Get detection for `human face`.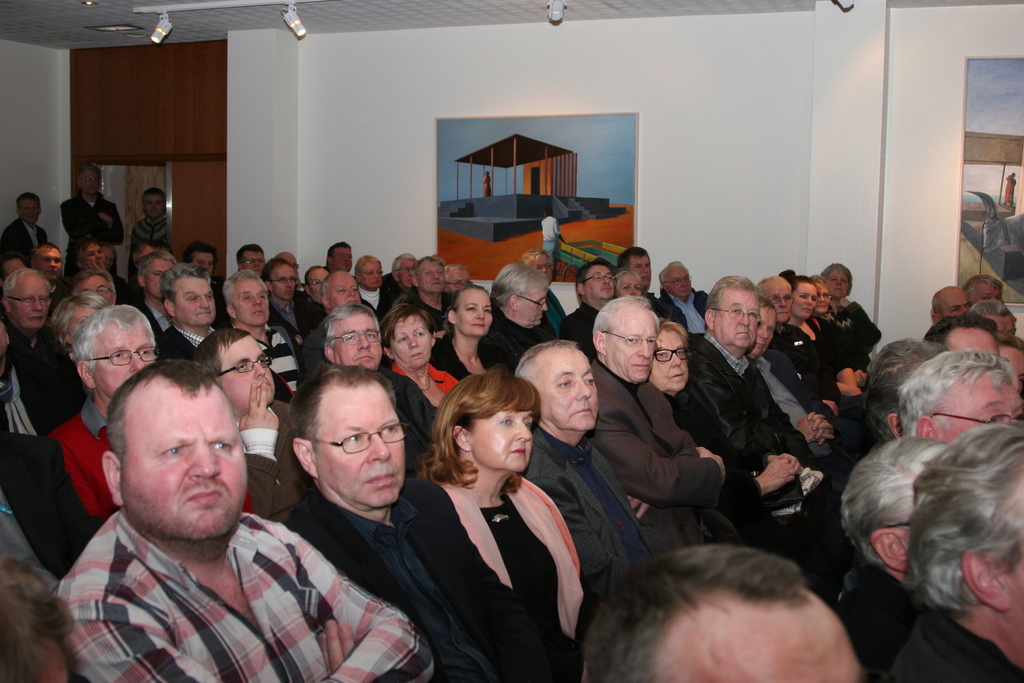
Detection: [left=360, top=264, right=383, bottom=288].
